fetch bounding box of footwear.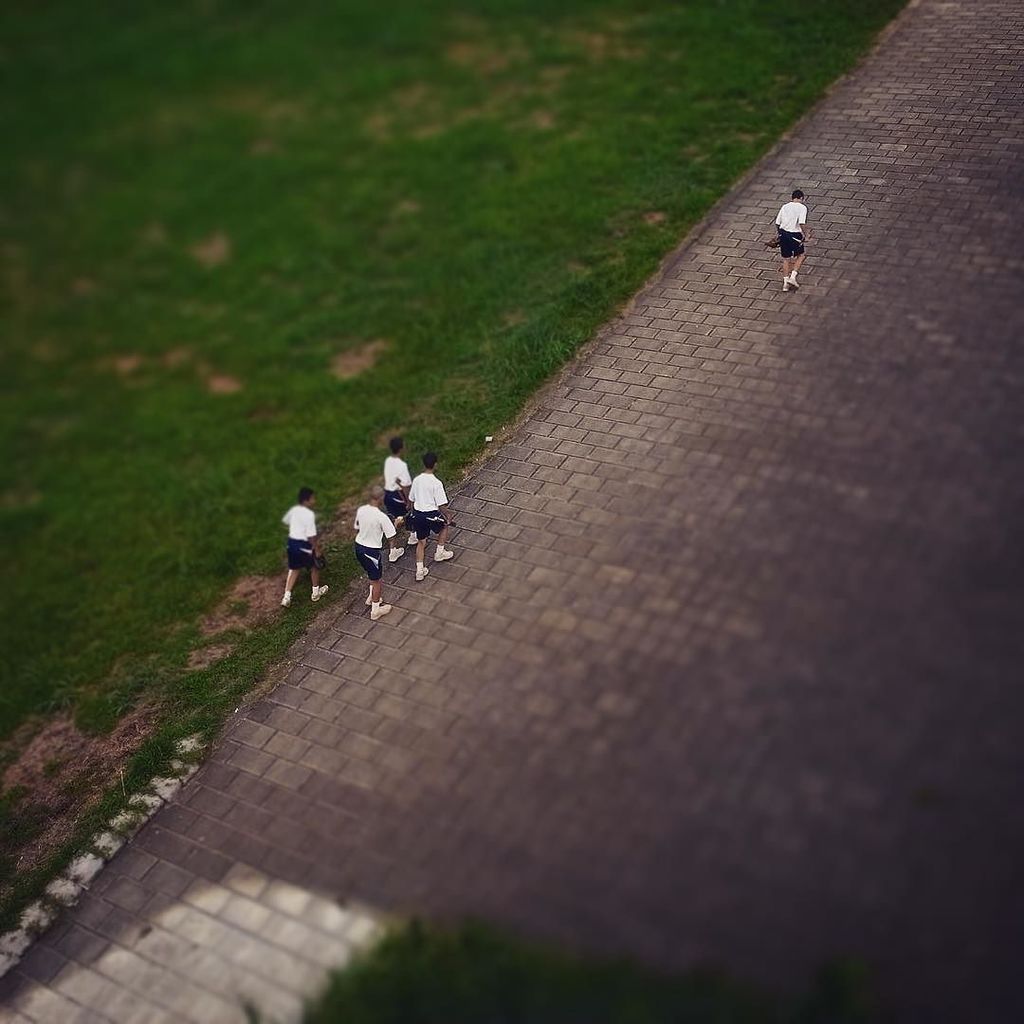
Bbox: 390,548,406,562.
